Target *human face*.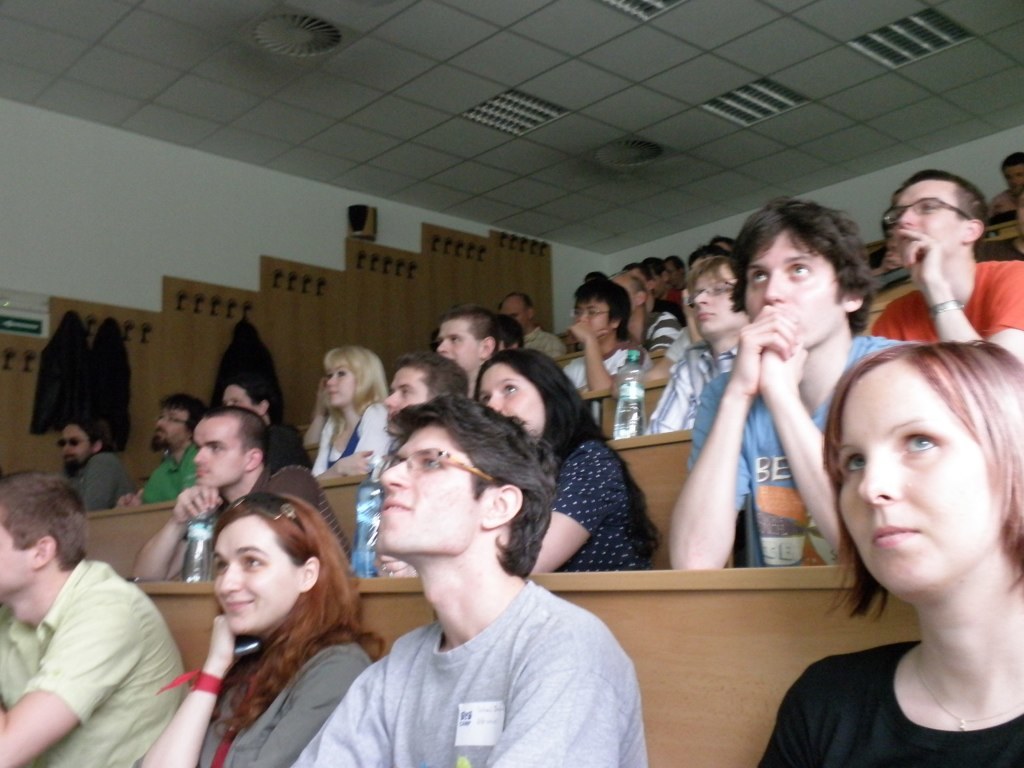
Target region: bbox=[479, 364, 543, 436].
